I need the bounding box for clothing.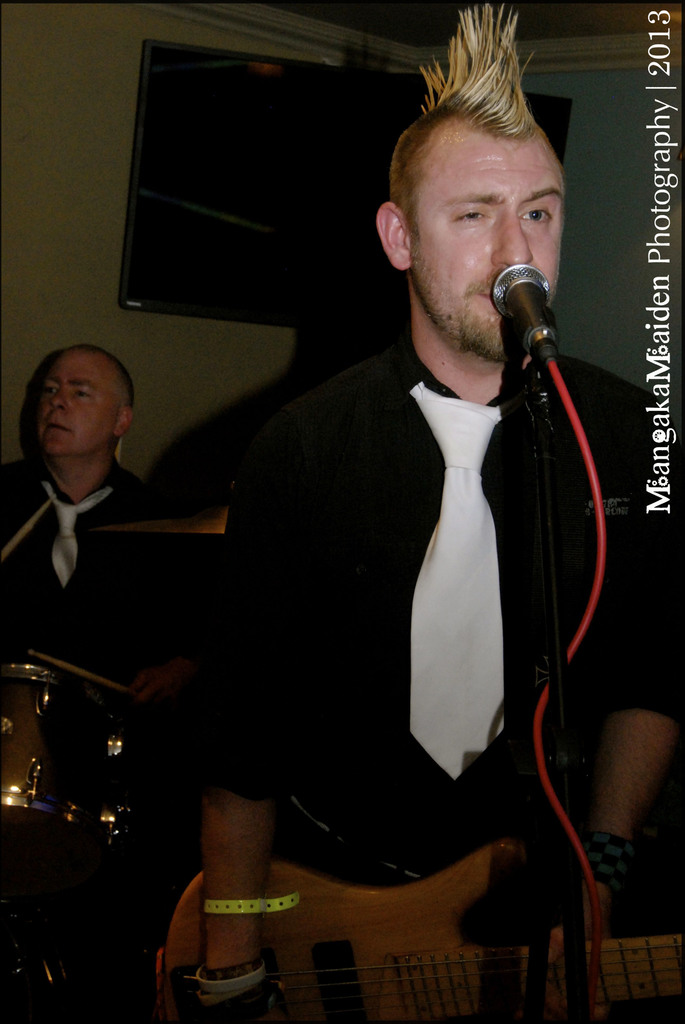
Here it is: [left=253, top=252, right=594, bottom=915].
